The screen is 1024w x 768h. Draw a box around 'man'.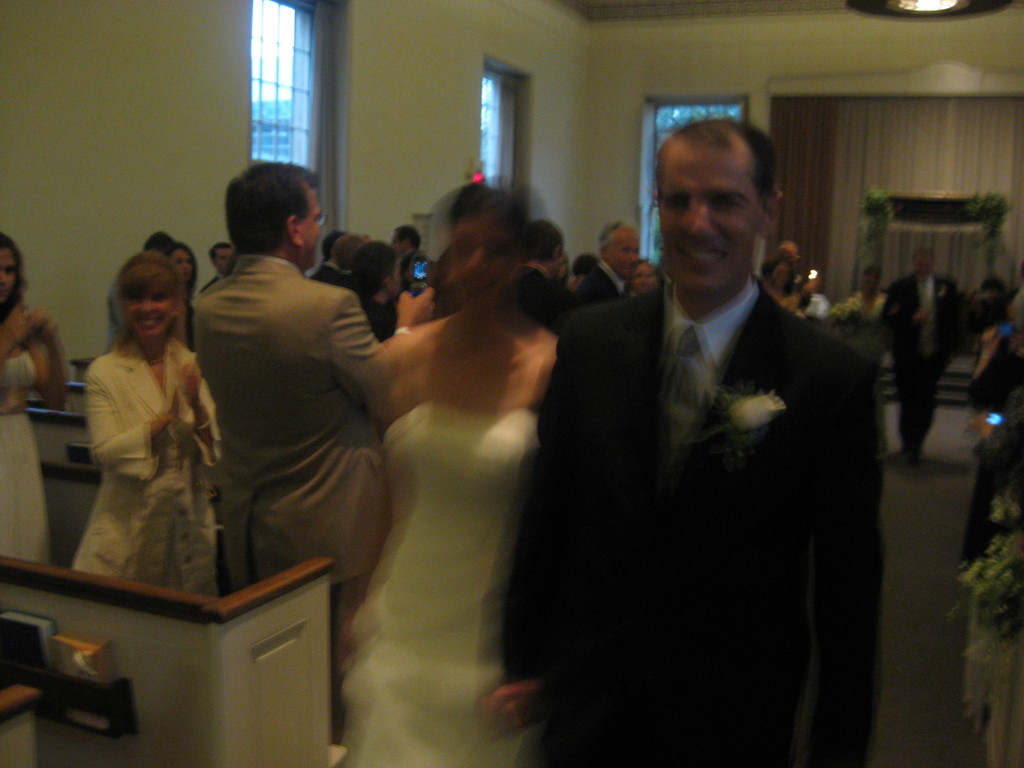
Rect(189, 163, 437, 598).
